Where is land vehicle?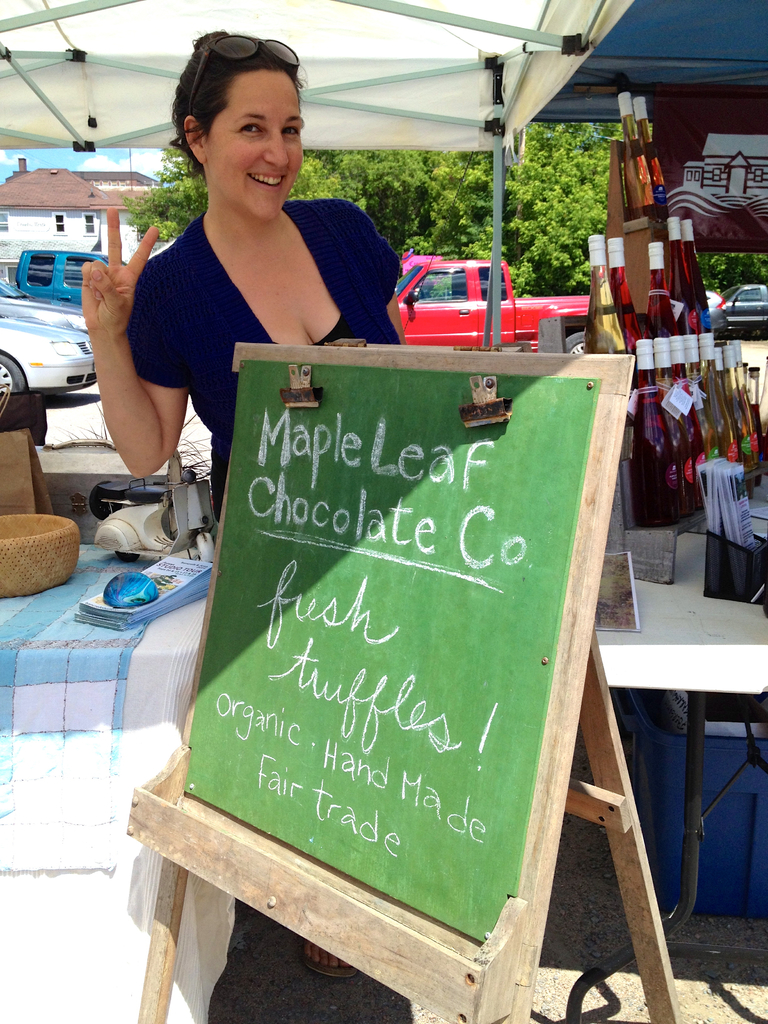
(728,282,767,331).
